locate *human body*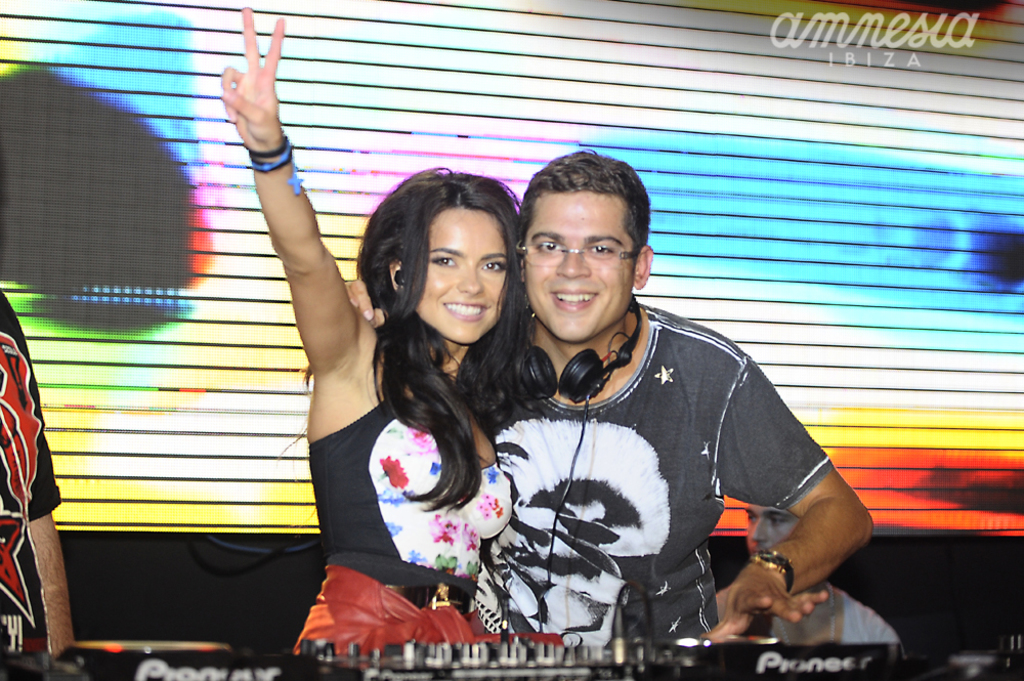
BBox(457, 168, 837, 657)
